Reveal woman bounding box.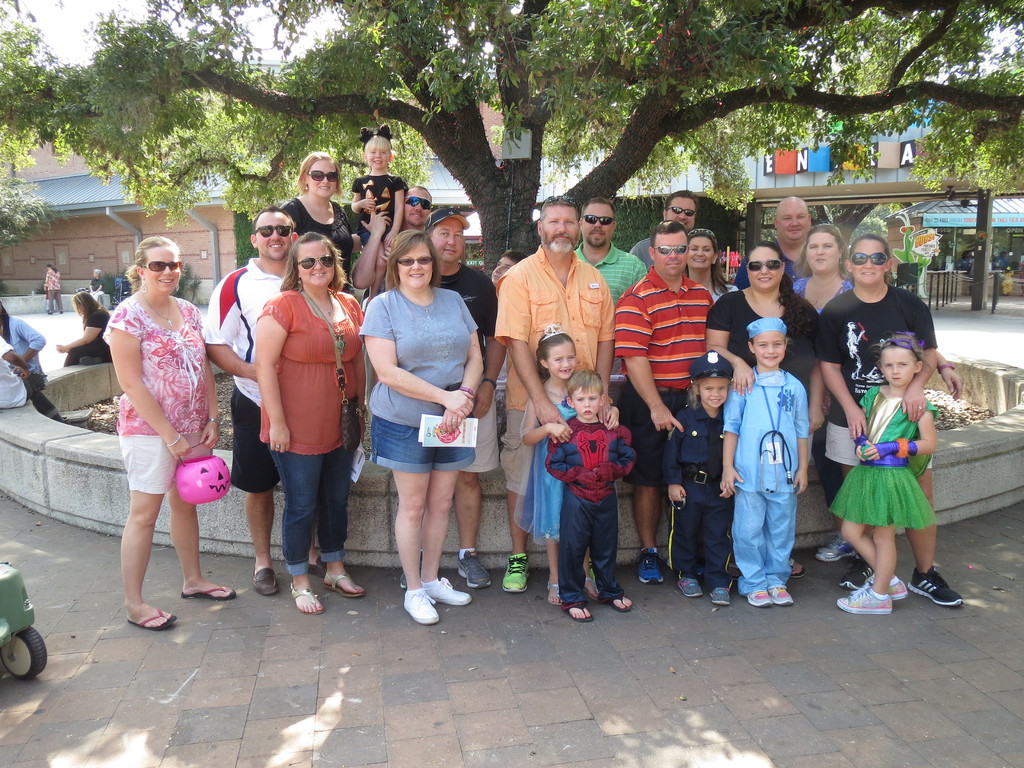
Revealed: 680/225/738/303.
